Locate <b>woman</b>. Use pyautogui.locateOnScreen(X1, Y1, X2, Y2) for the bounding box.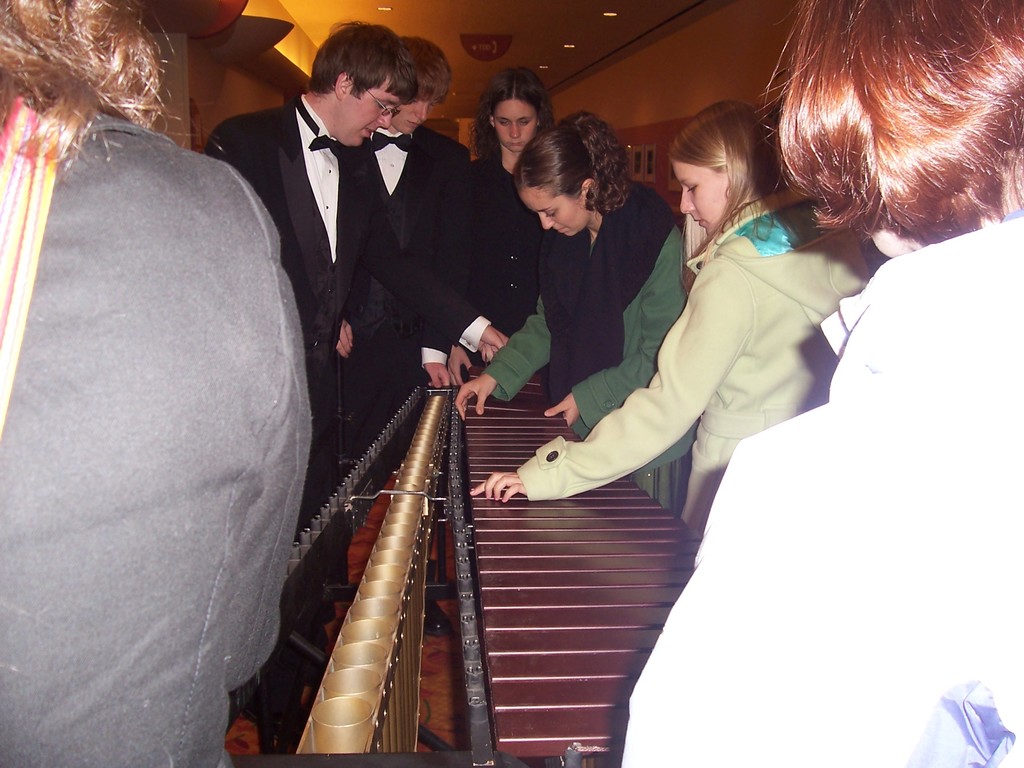
pyautogui.locateOnScreen(12, 17, 328, 767).
